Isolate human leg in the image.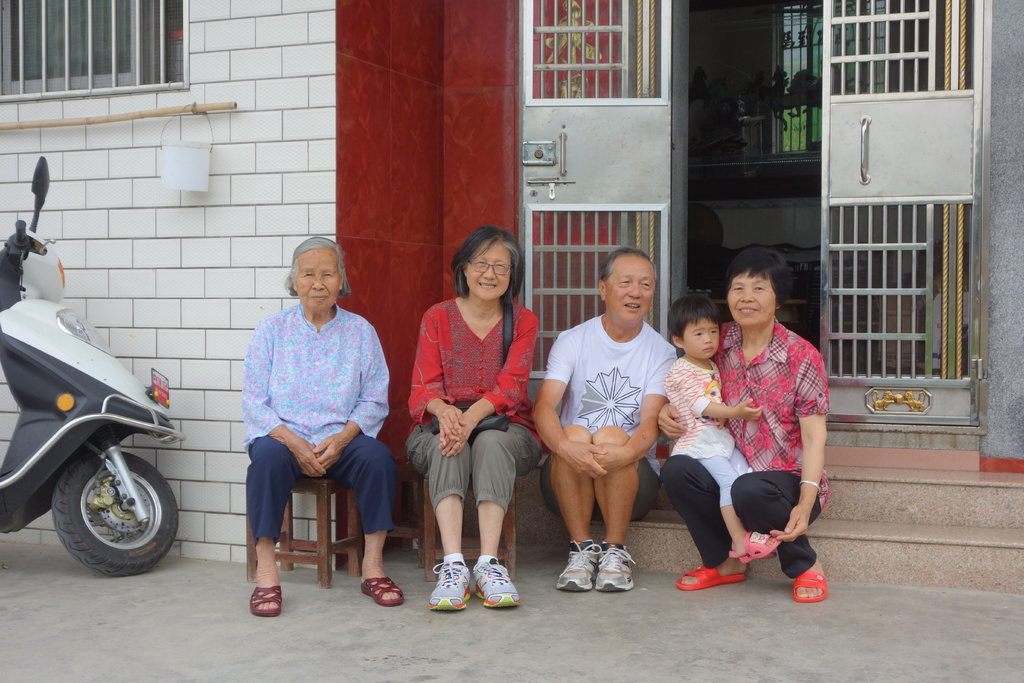
Isolated region: select_region(330, 429, 401, 600).
